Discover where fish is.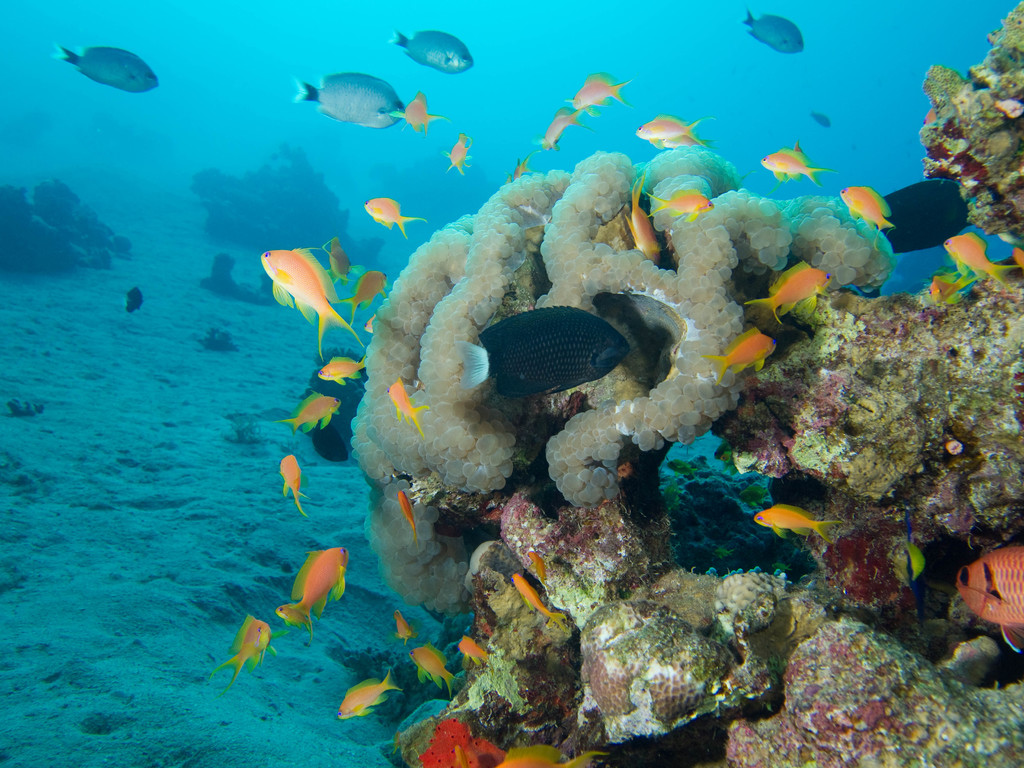
Discovered at {"x1": 275, "y1": 601, "x2": 311, "y2": 633}.
